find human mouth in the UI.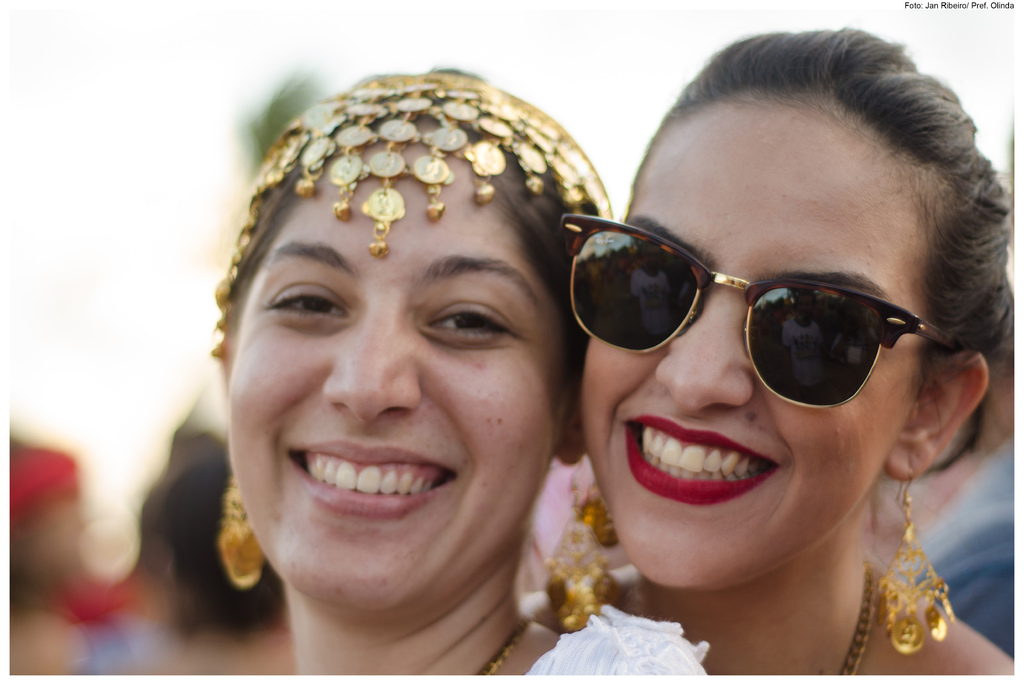
UI element at 291 439 456 518.
